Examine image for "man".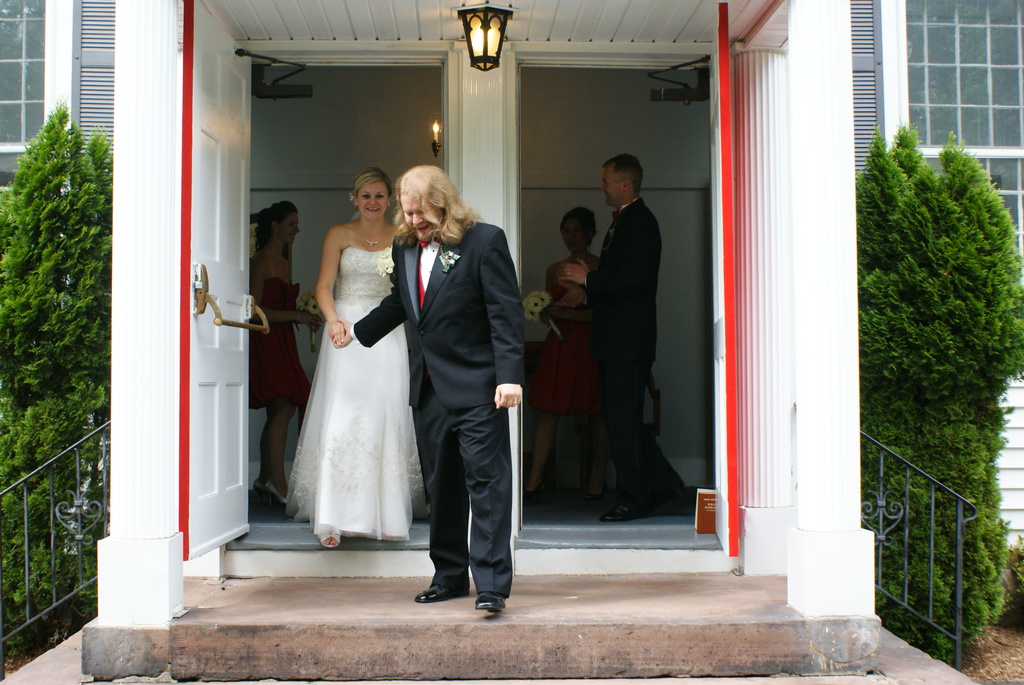
Examination result: 556,153,692,531.
